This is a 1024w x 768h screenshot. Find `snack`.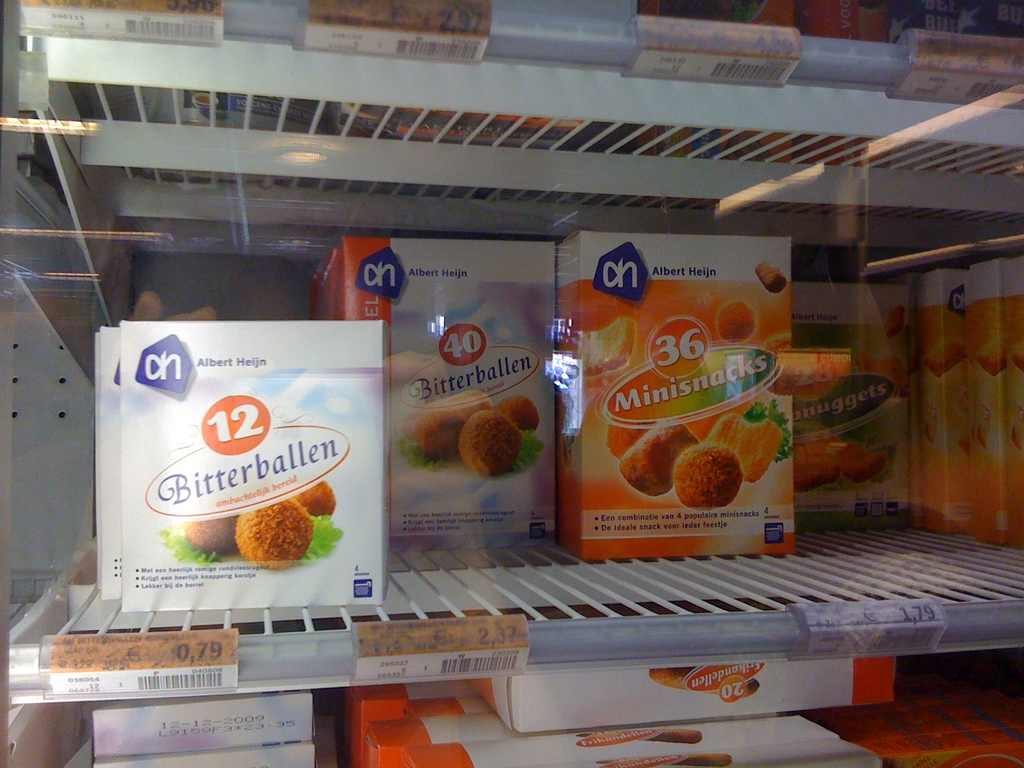
Bounding box: region(580, 321, 636, 376).
